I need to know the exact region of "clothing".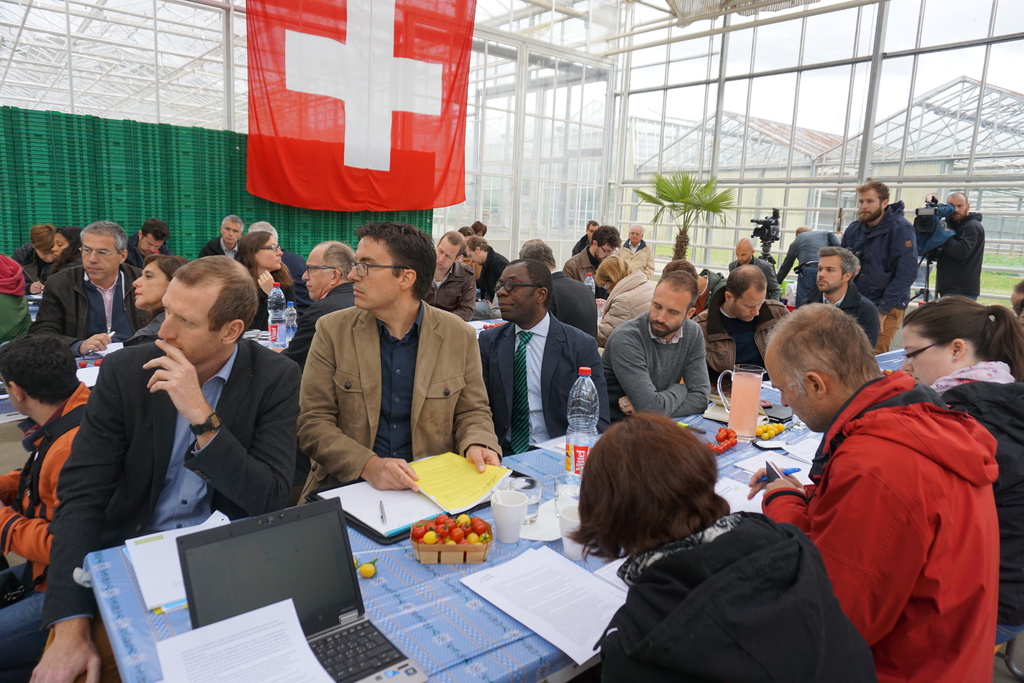
Region: (927, 214, 980, 303).
